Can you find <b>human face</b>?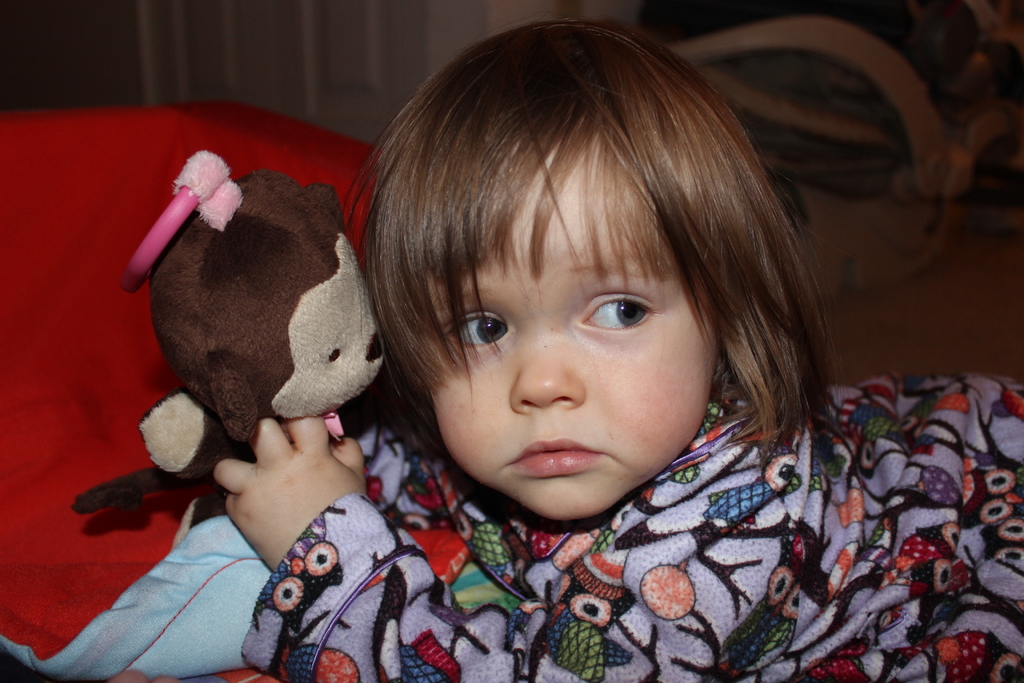
Yes, bounding box: 408, 149, 723, 524.
